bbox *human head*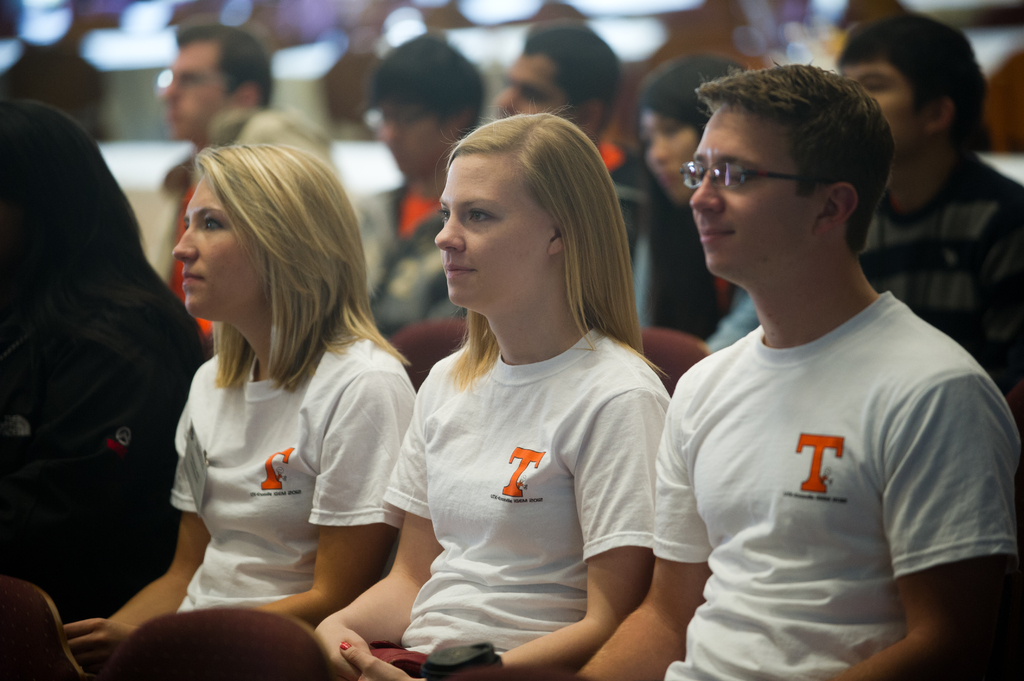
<bbox>495, 25, 614, 141</bbox>
